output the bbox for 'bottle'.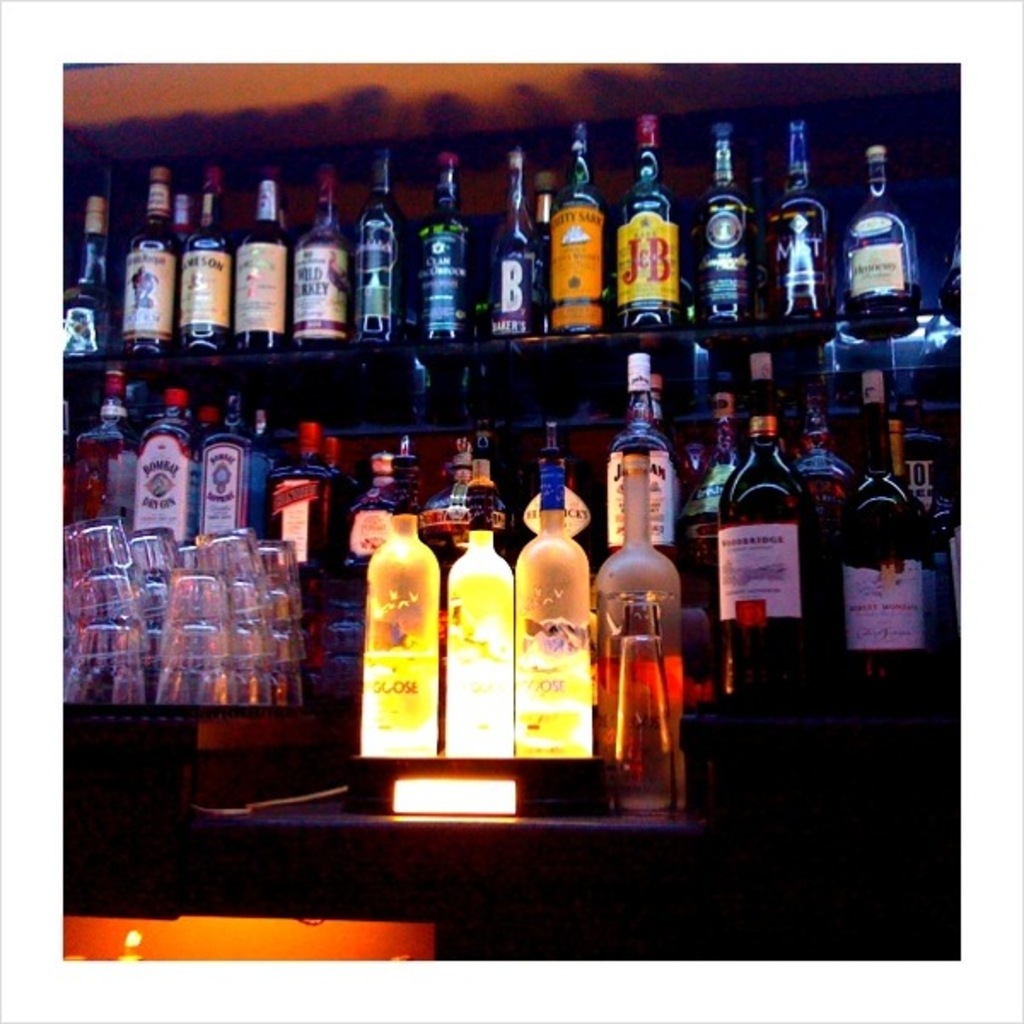
[x1=748, y1=352, x2=799, y2=454].
